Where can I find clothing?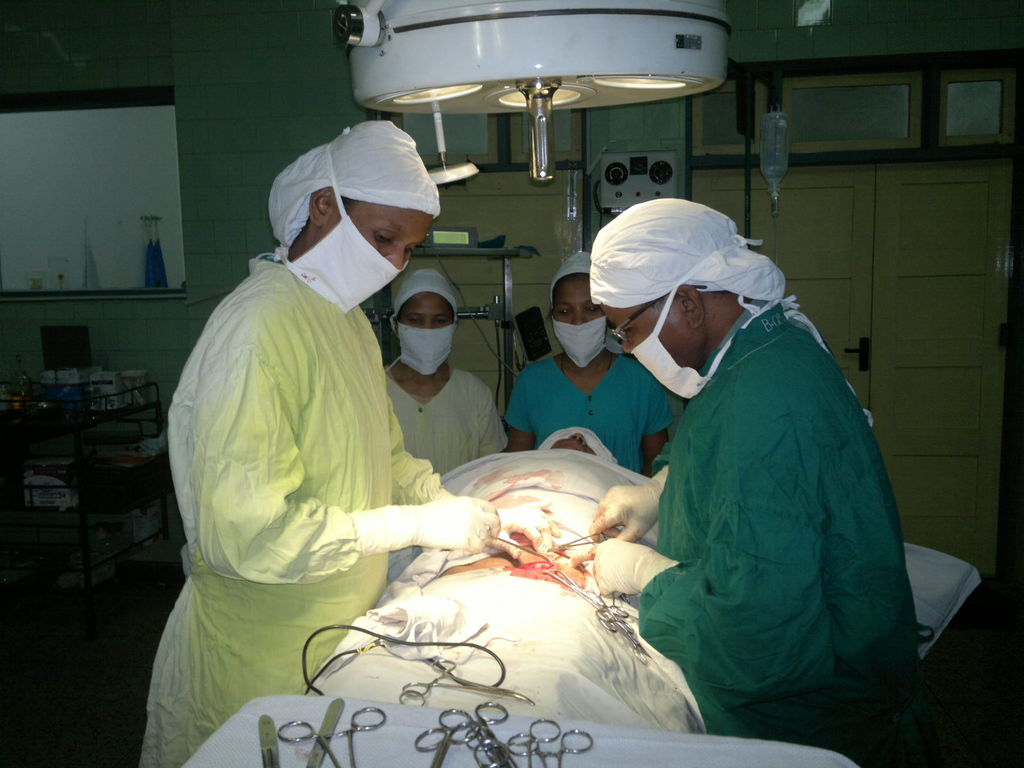
You can find it at rect(132, 254, 463, 767).
